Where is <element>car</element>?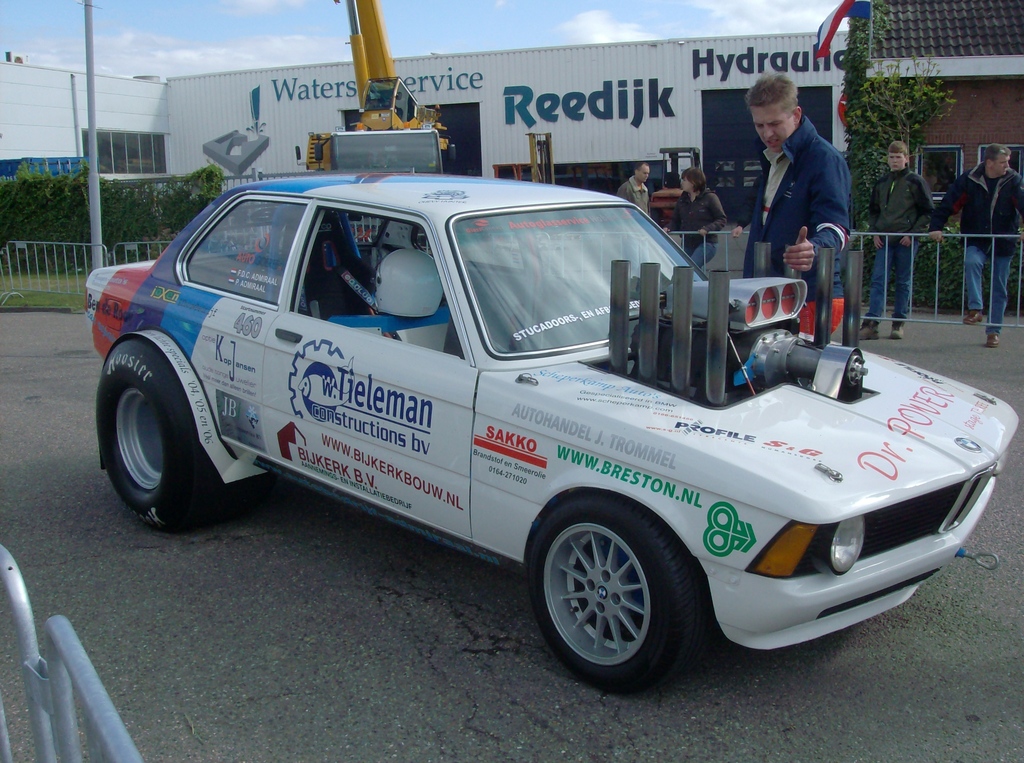
[left=87, top=170, right=982, bottom=687].
